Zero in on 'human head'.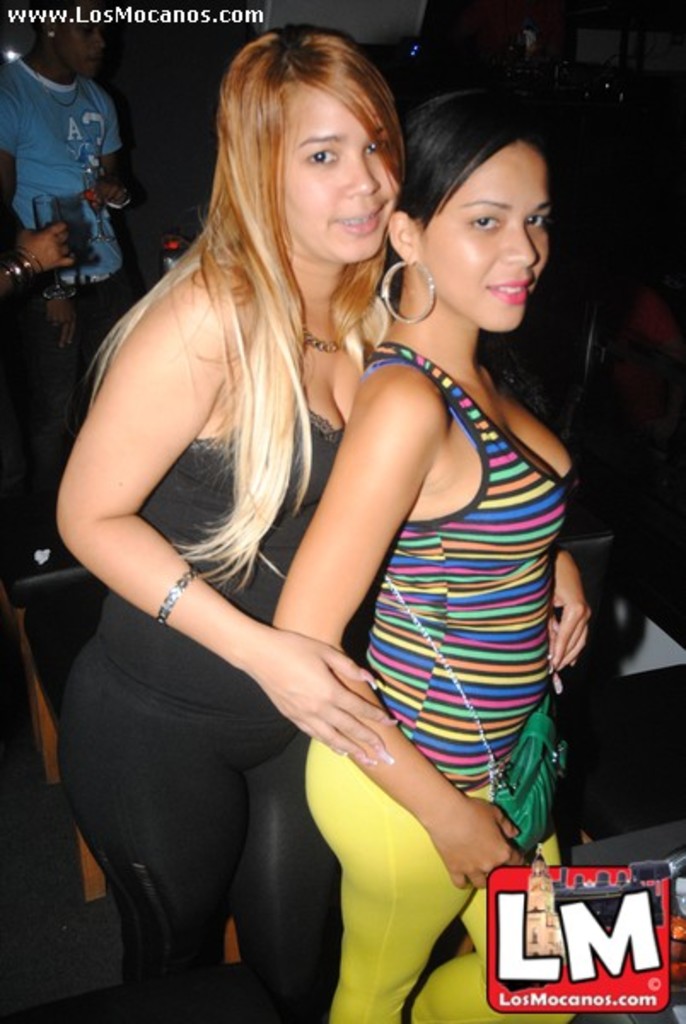
Zeroed in: x1=394 y1=96 x2=587 y2=312.
